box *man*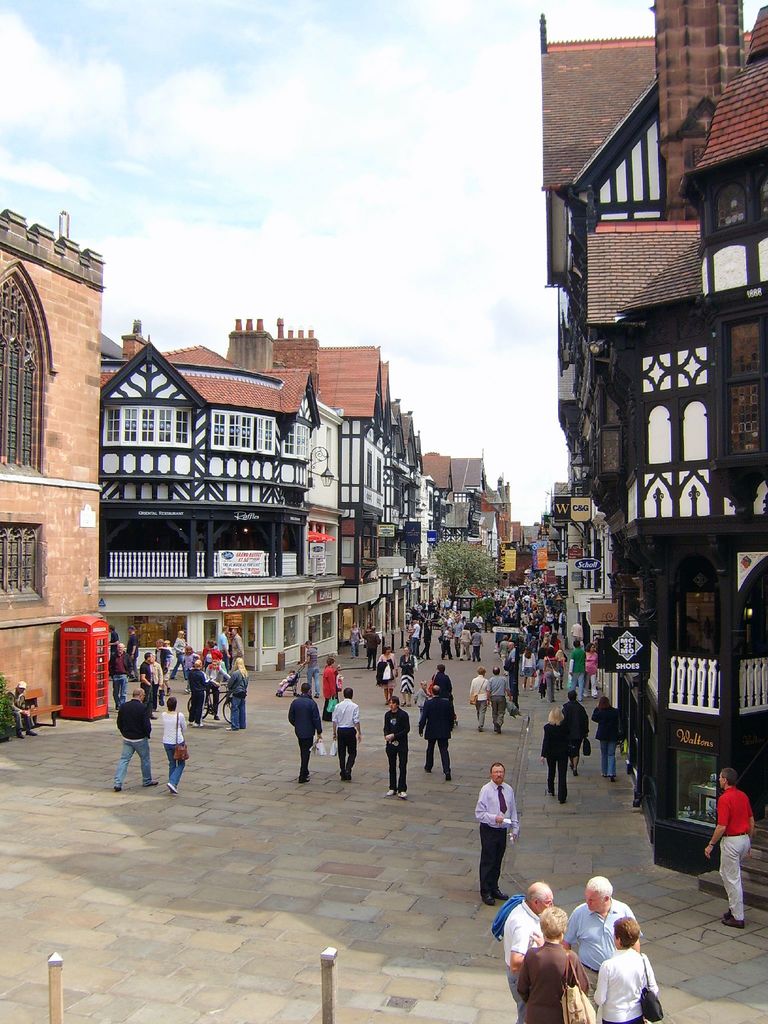
707,769,755,927
